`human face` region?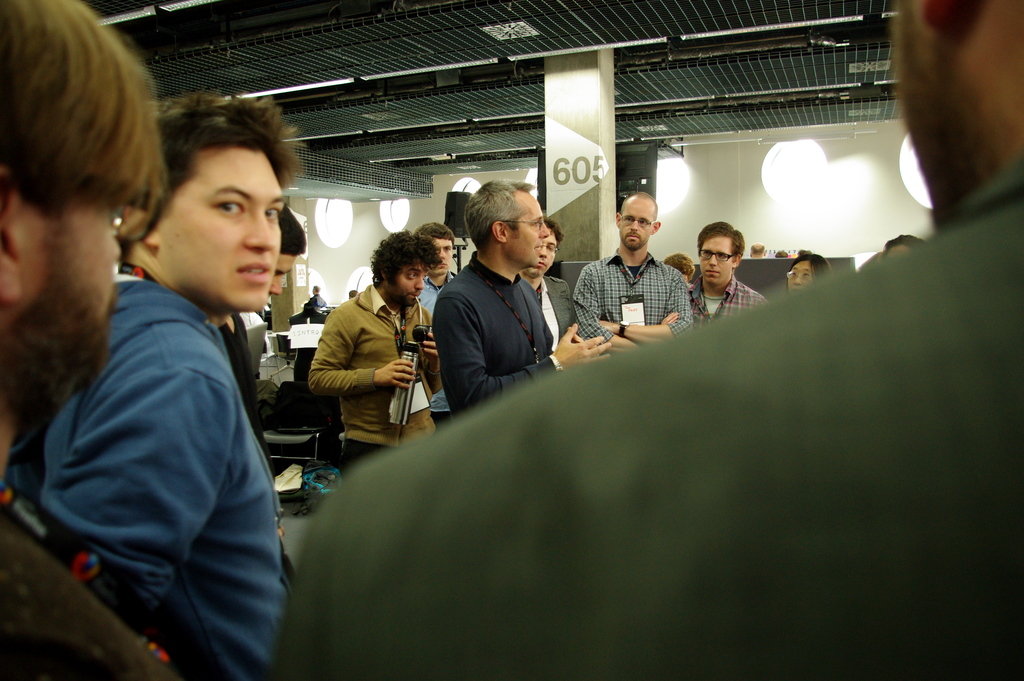
bbox=[426, 236, 452, 275]
